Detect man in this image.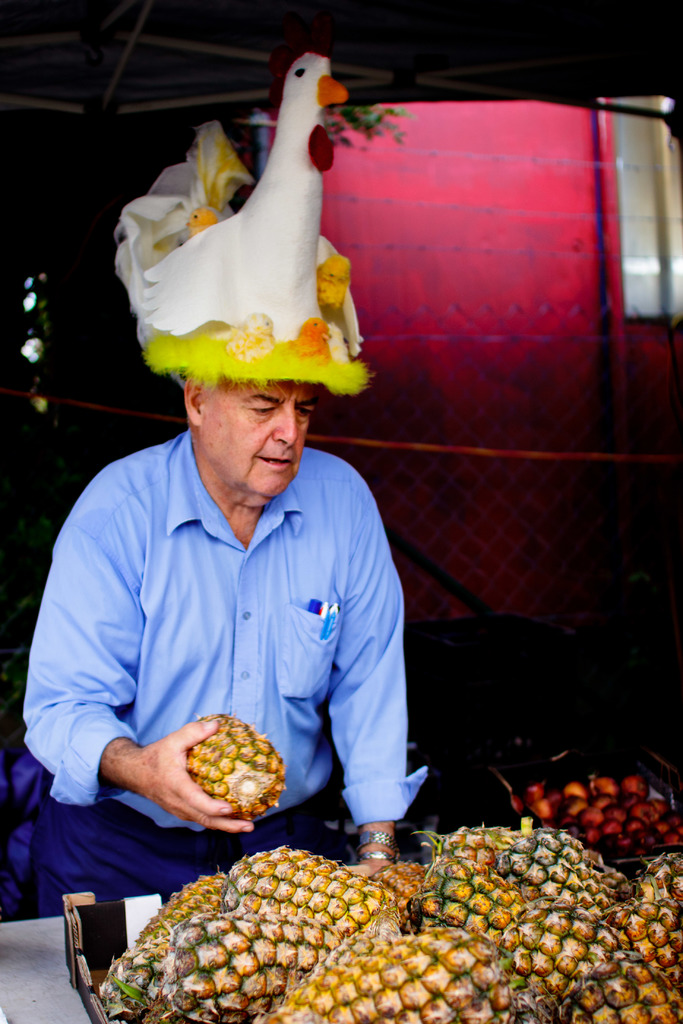
Detection: crop(34, 232, 434, 916).
